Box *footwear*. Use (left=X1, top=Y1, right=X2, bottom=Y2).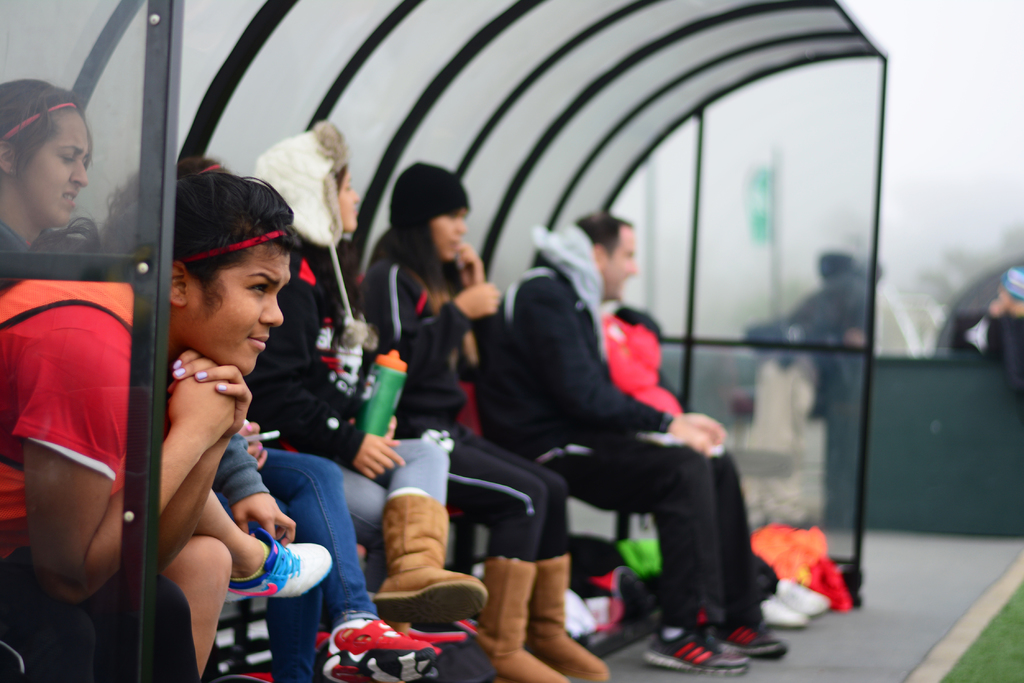
(left=774, top=578, right=836, bottom=617).
